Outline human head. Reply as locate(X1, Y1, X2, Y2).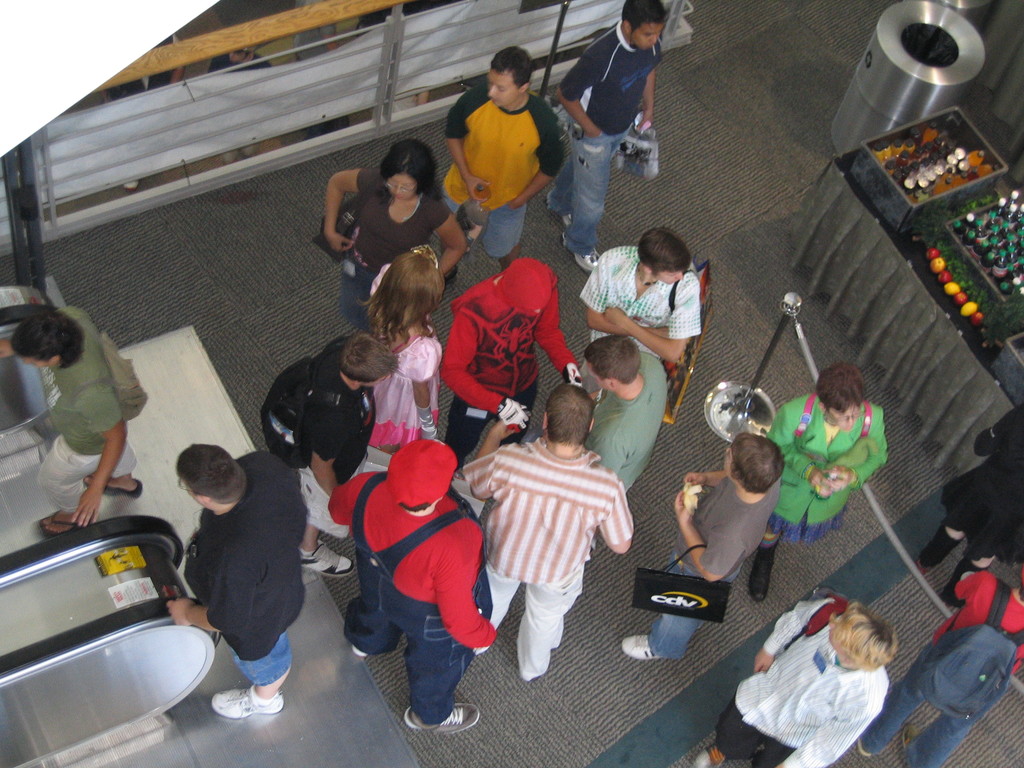
locate(829, 601, 900, 673).
